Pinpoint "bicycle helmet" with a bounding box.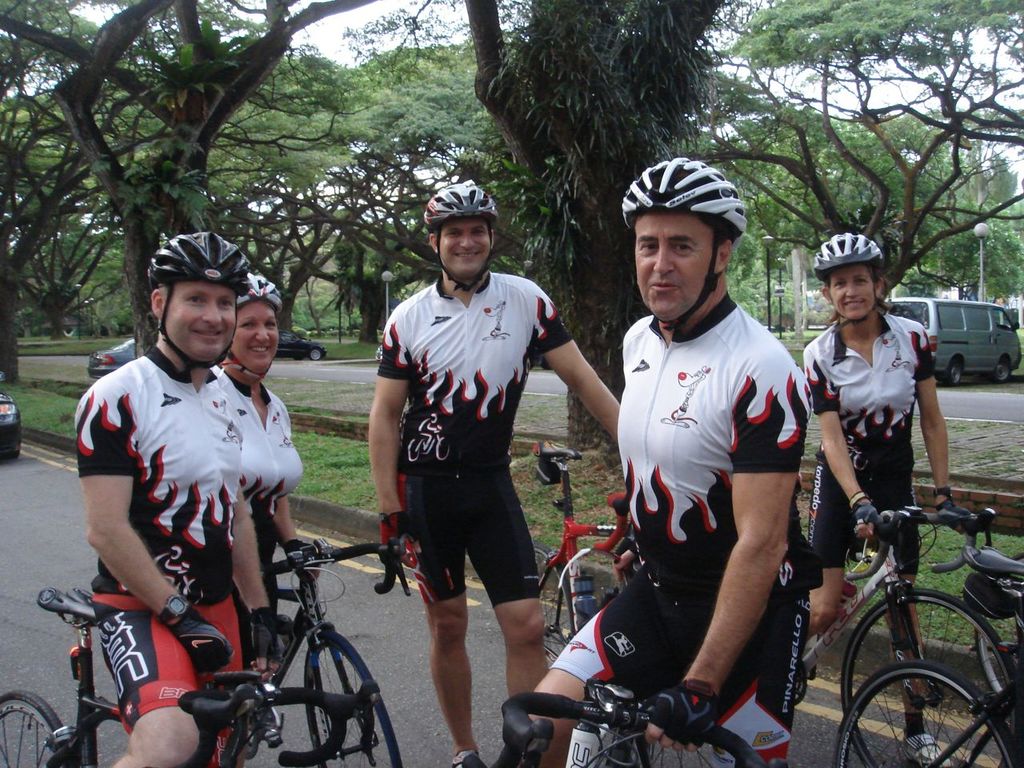
l=626, t=150, r=745, b=238.
